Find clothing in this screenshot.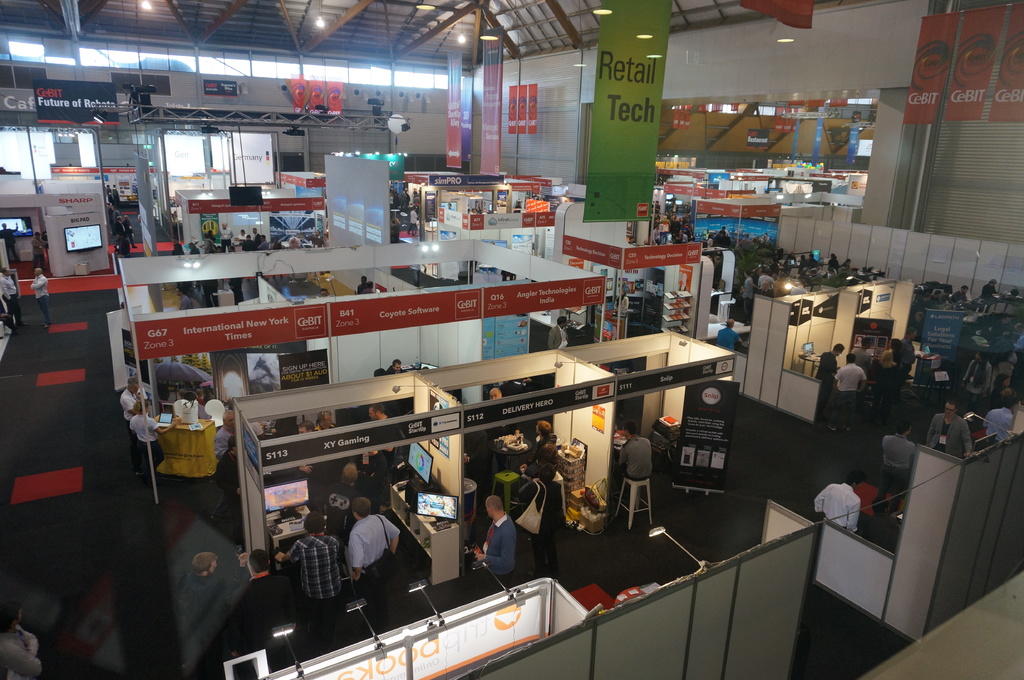
The bounding box for clothing is pyautogui.locateOnScreen(284, 534, 342, 596).
